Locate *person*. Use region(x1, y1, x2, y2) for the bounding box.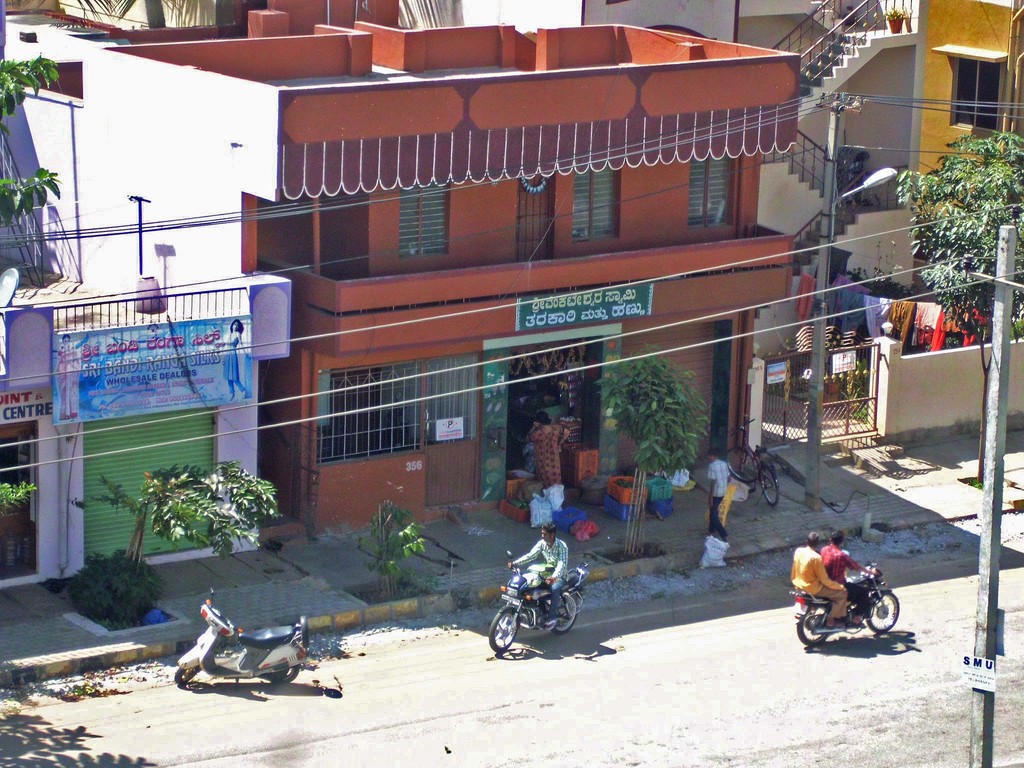
region(703, 447, 727, 535).
